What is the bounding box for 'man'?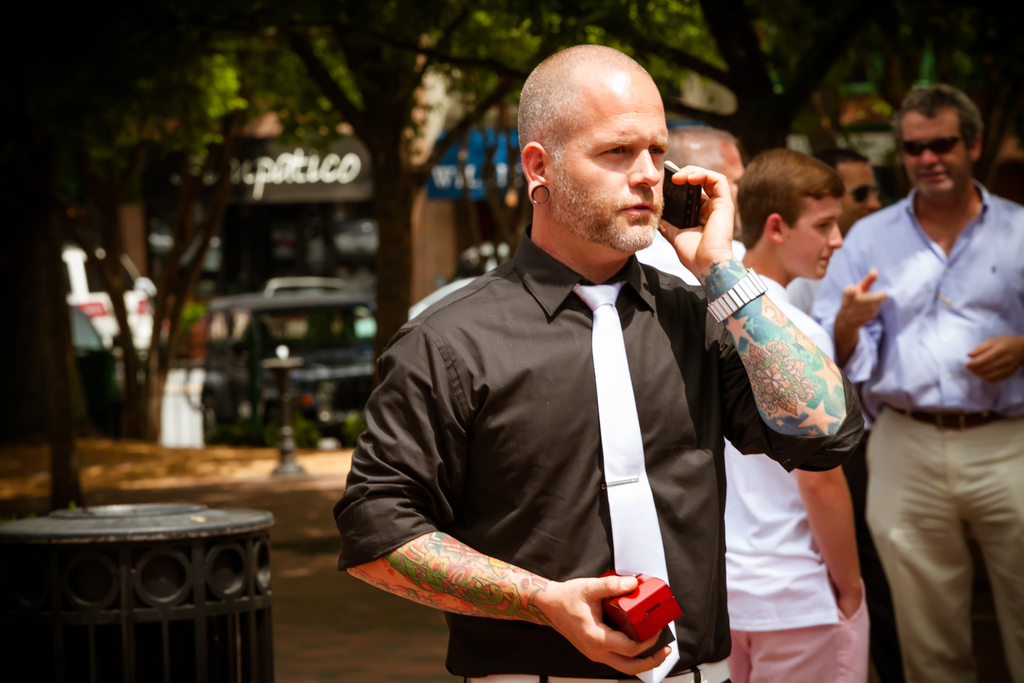
rect(816, 148, 883, 222).
